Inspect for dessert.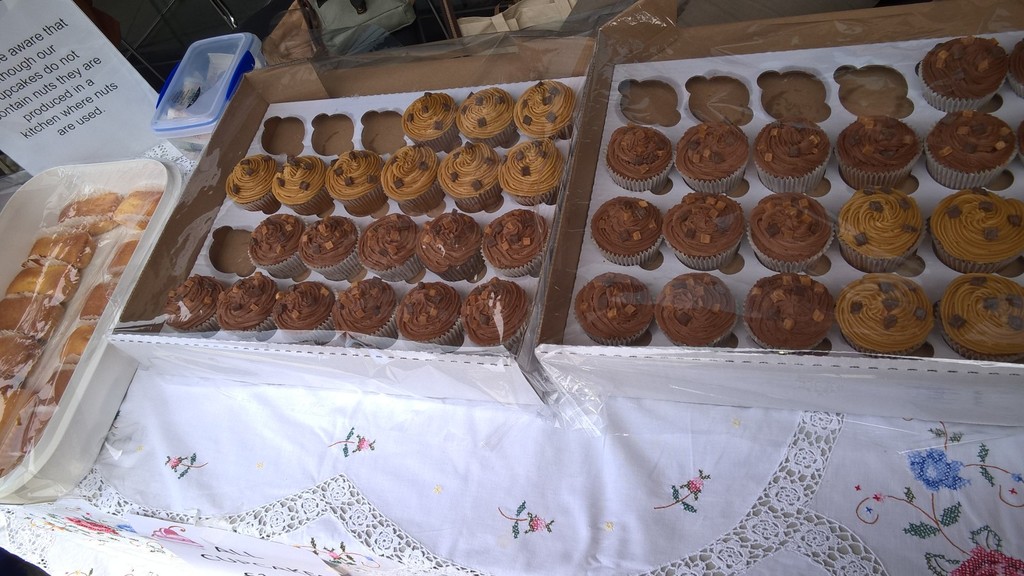
Inspection: locate(115, 184, 174, 218).
